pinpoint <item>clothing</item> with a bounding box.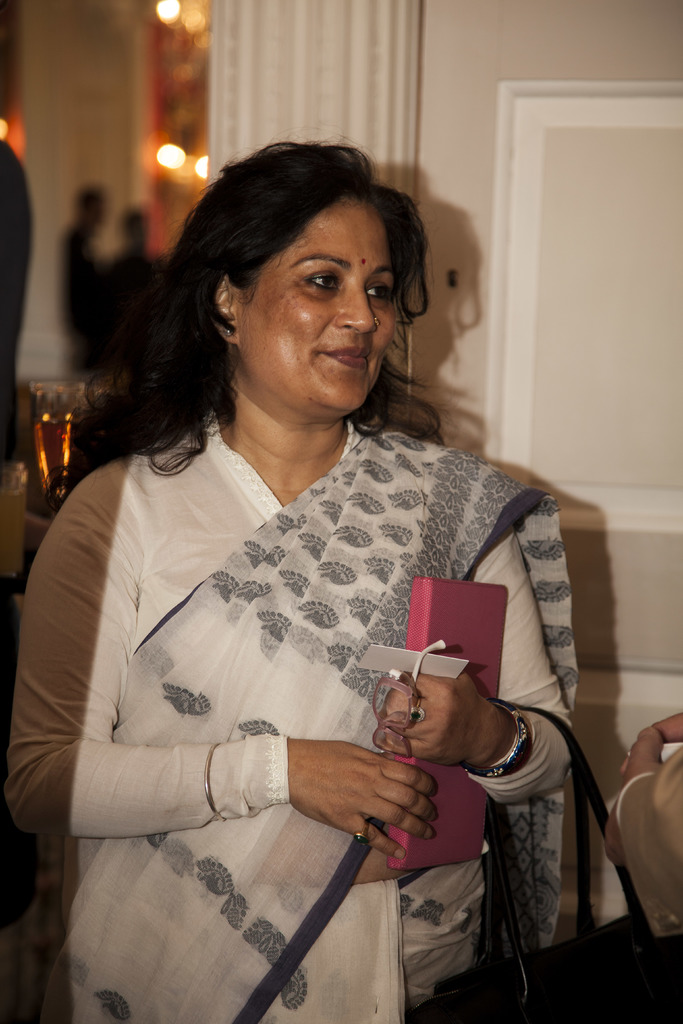
x1=80 y1=372 x2=506 y2=954.
